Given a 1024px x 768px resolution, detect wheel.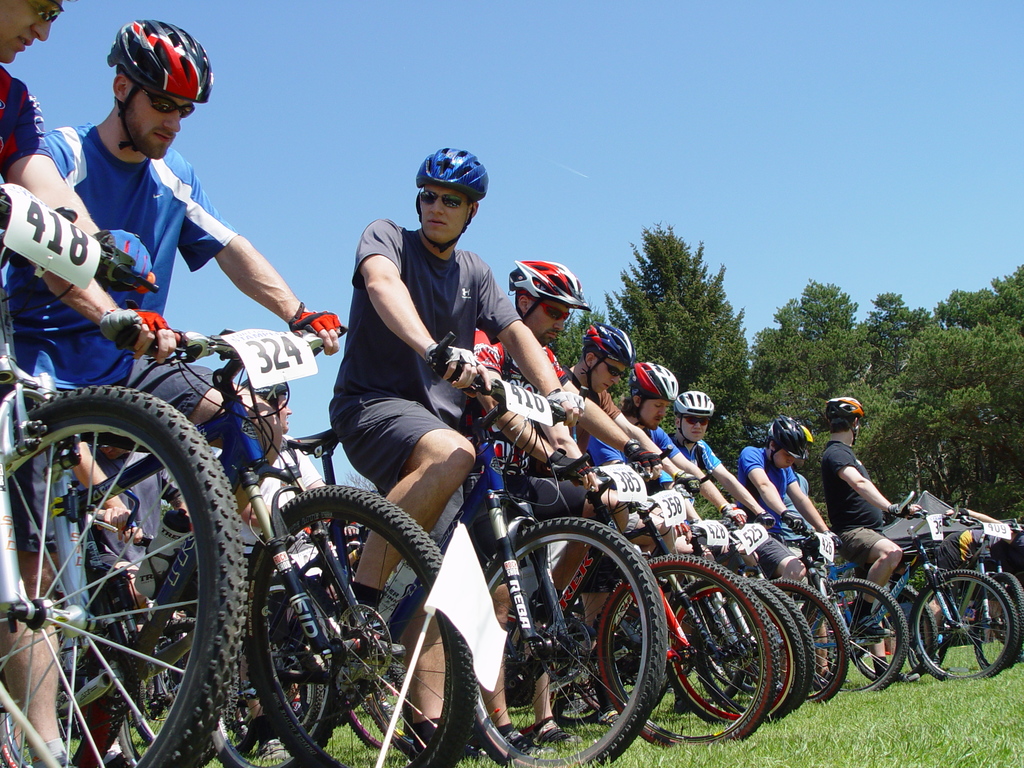
x1=209, y1=582, x2=342, y2=765.
